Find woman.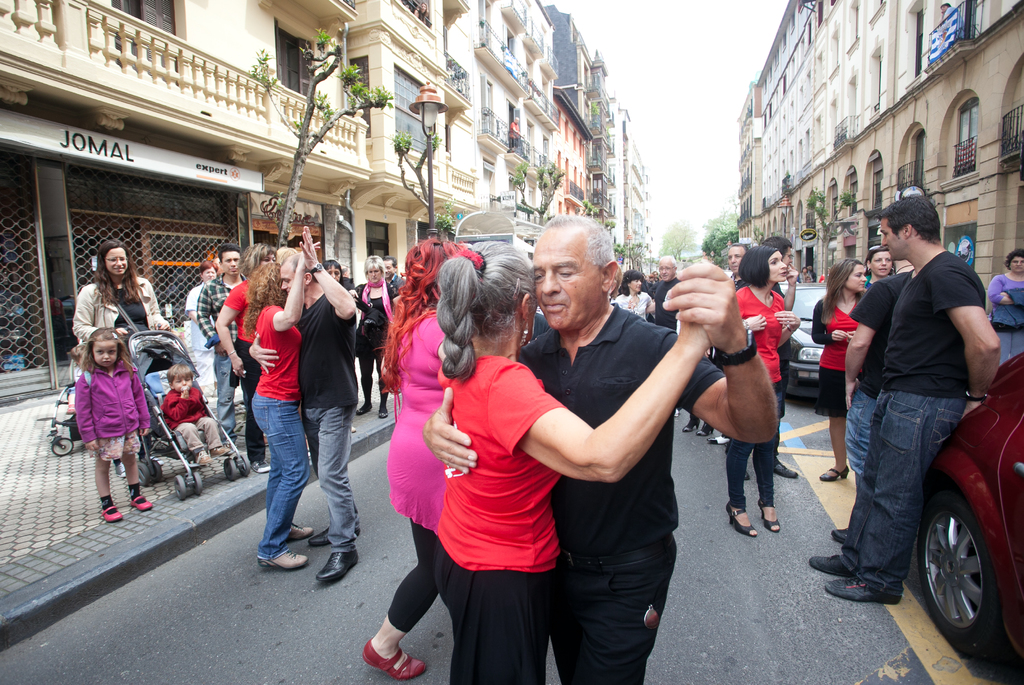
bbox=(247, 243, 322, 568).
